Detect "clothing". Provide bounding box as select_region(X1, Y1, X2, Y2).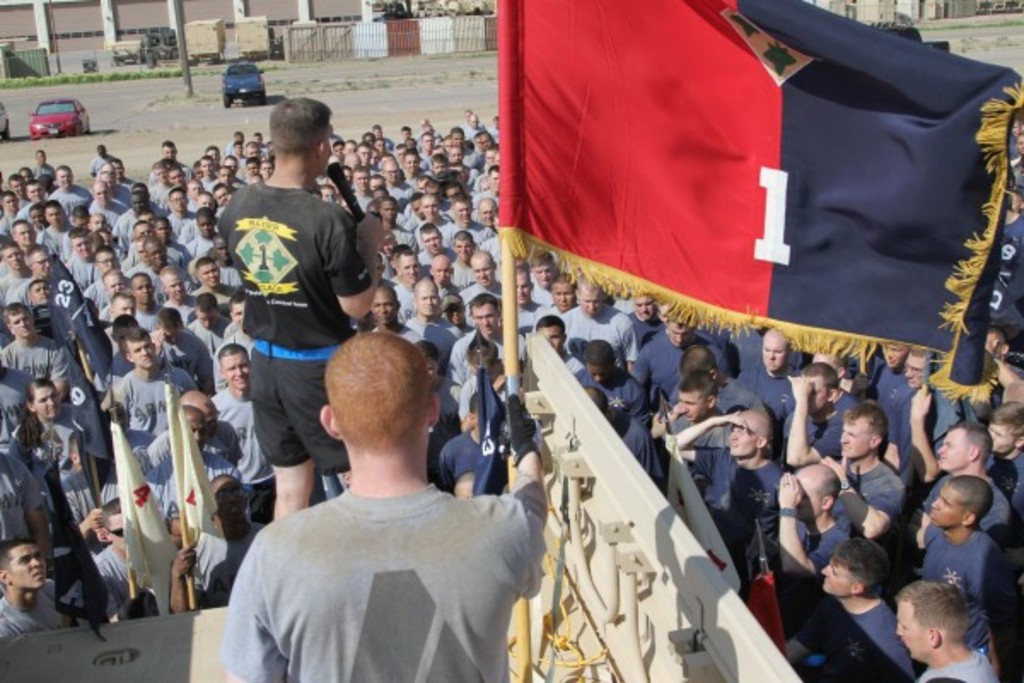
select_region(575, 364, 643, 410).
